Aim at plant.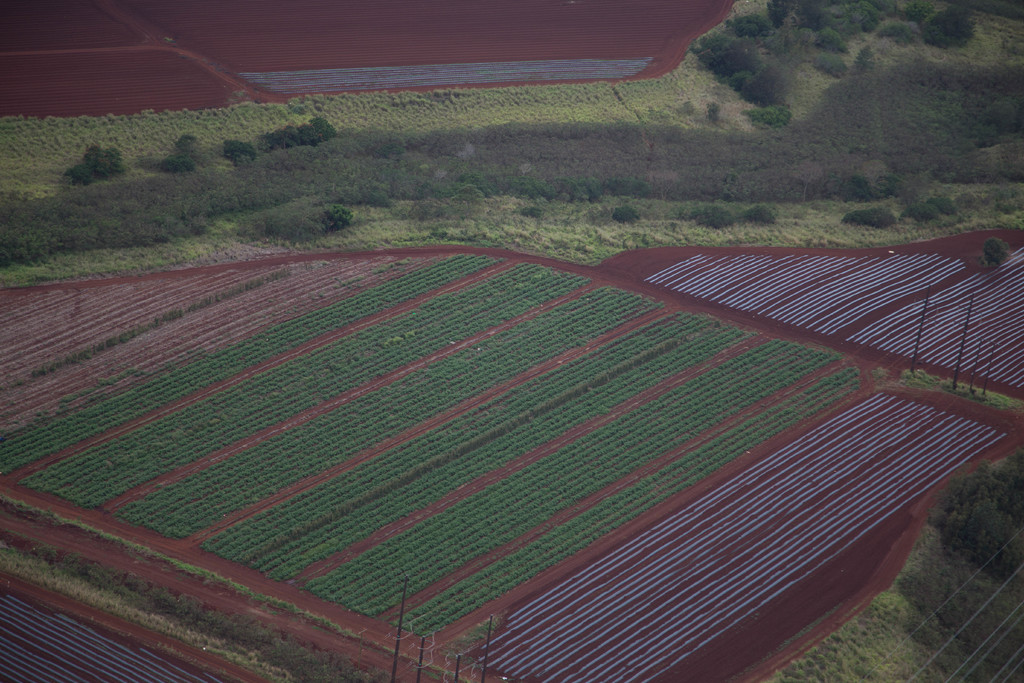
Aimed at bbox=[614, 204, 640, 220].
